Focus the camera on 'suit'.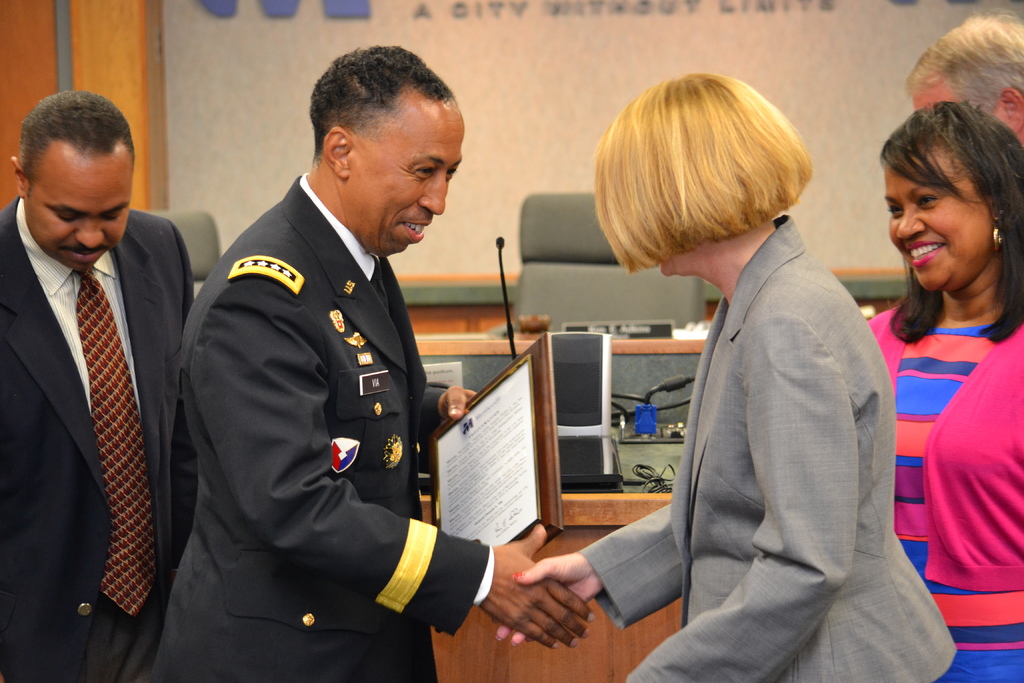
Focus region: [154,172,497,682].
